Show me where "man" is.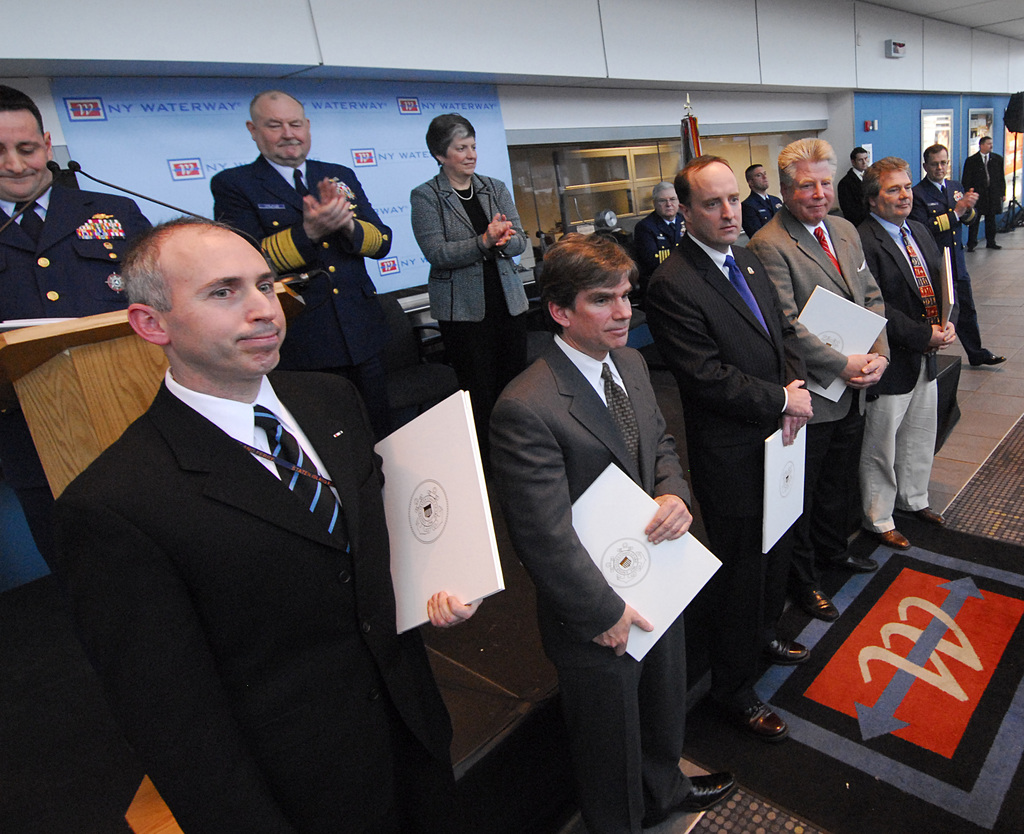
"man" is at [0,81,153,568].
